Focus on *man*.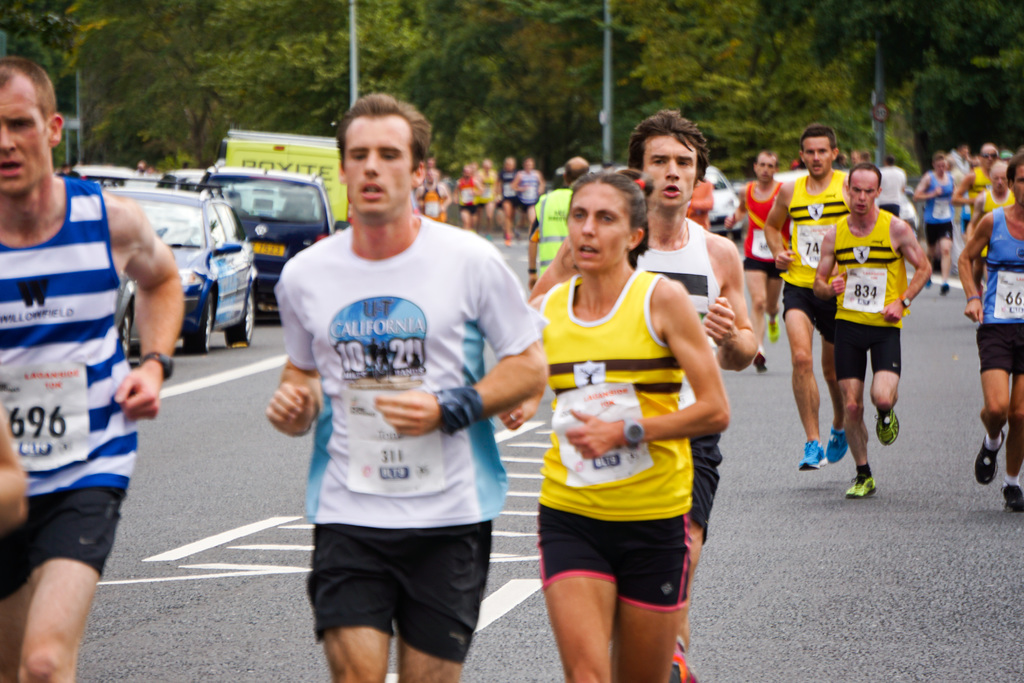
Focused at select_region(951, 147, 997, 242).
